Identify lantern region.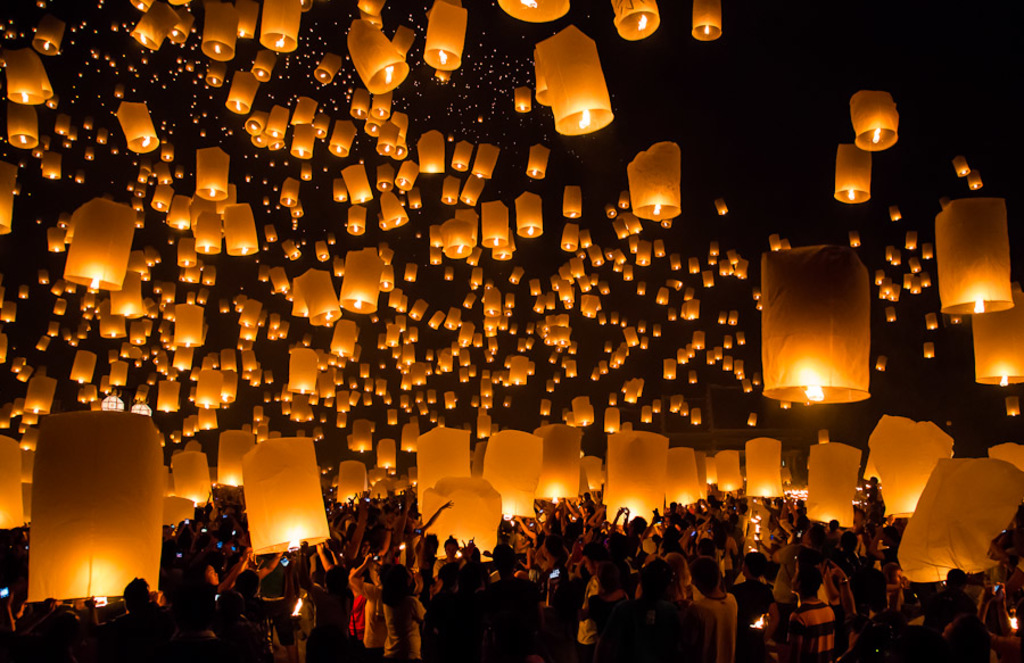
Region: 71:349:94:386.
